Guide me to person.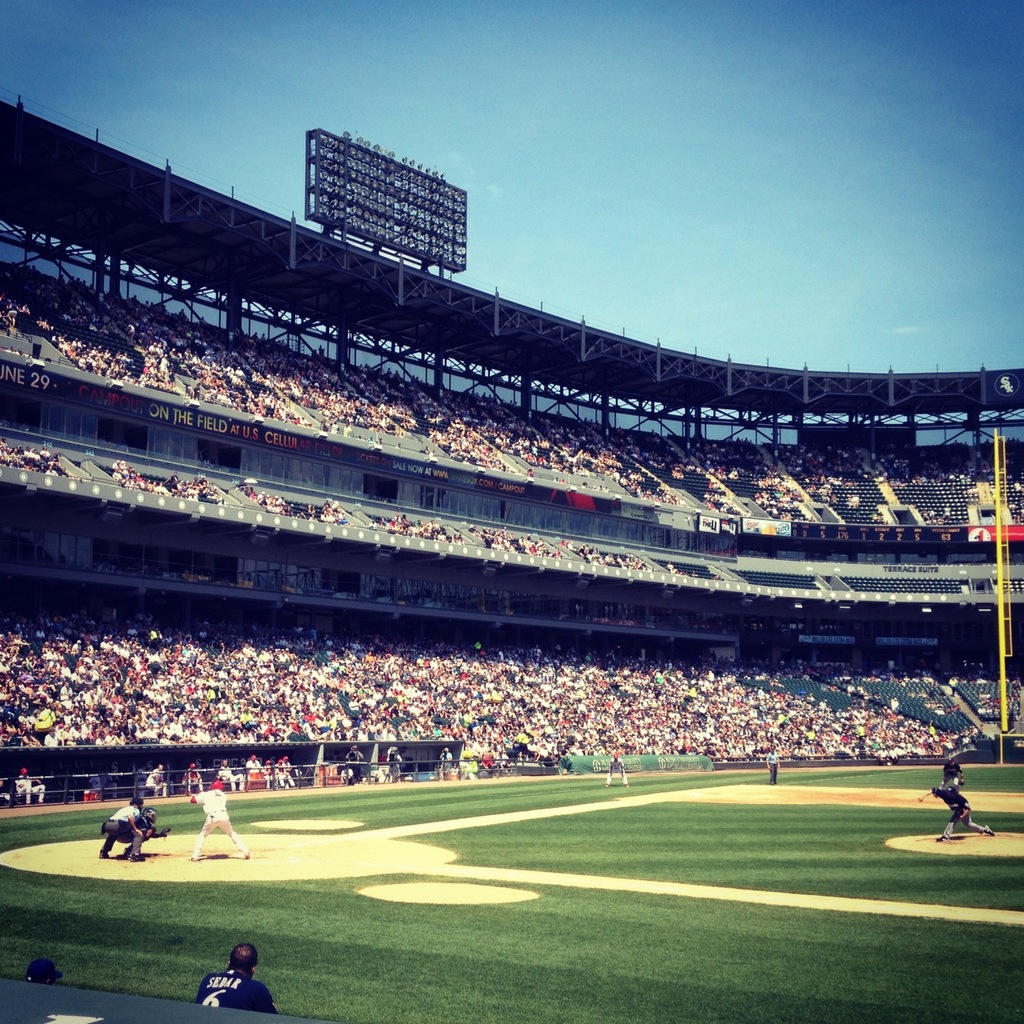
Guidance: [left=767, top=745, right=778, bottom=786].
